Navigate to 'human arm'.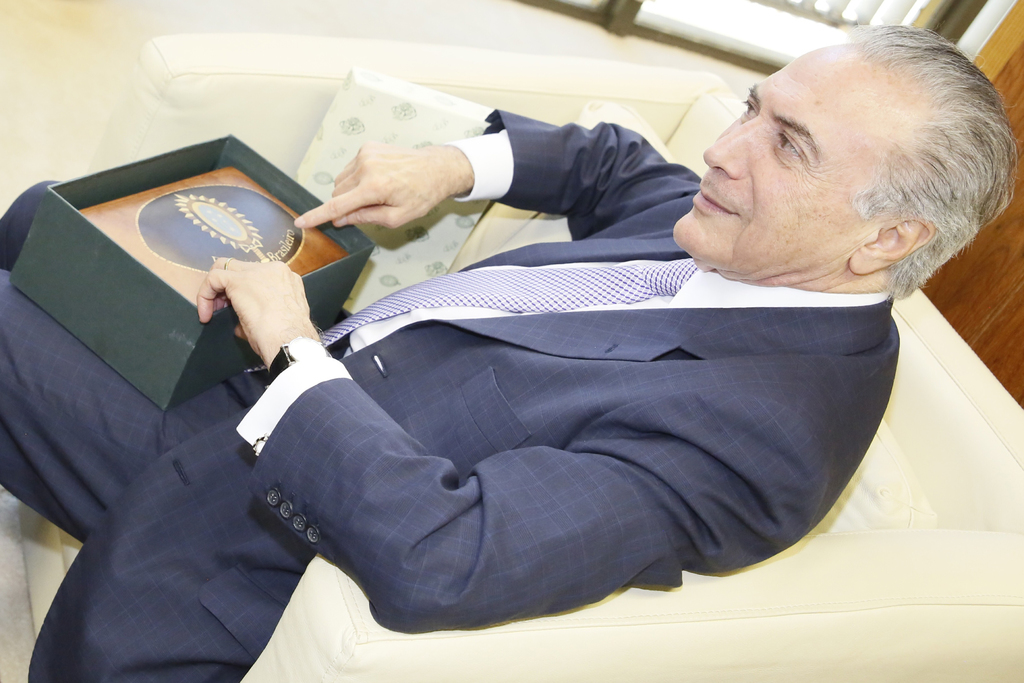
Navigation target: 197/259/817/630.
